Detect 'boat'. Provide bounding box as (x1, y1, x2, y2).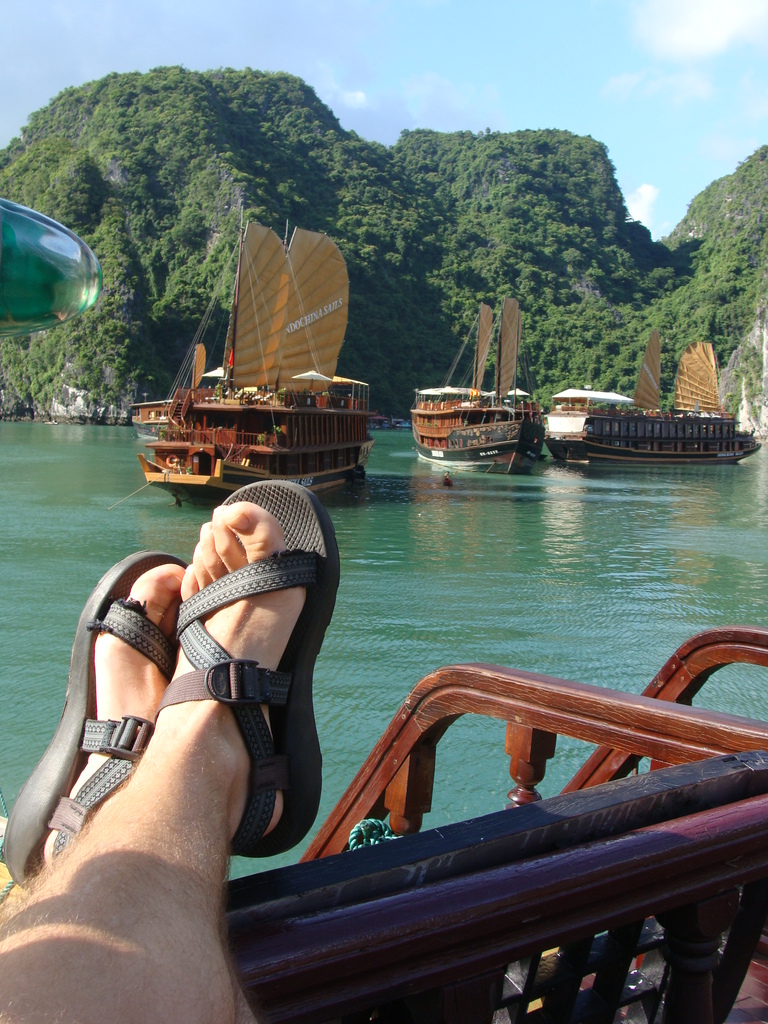
(536, 328, 765, 469).
